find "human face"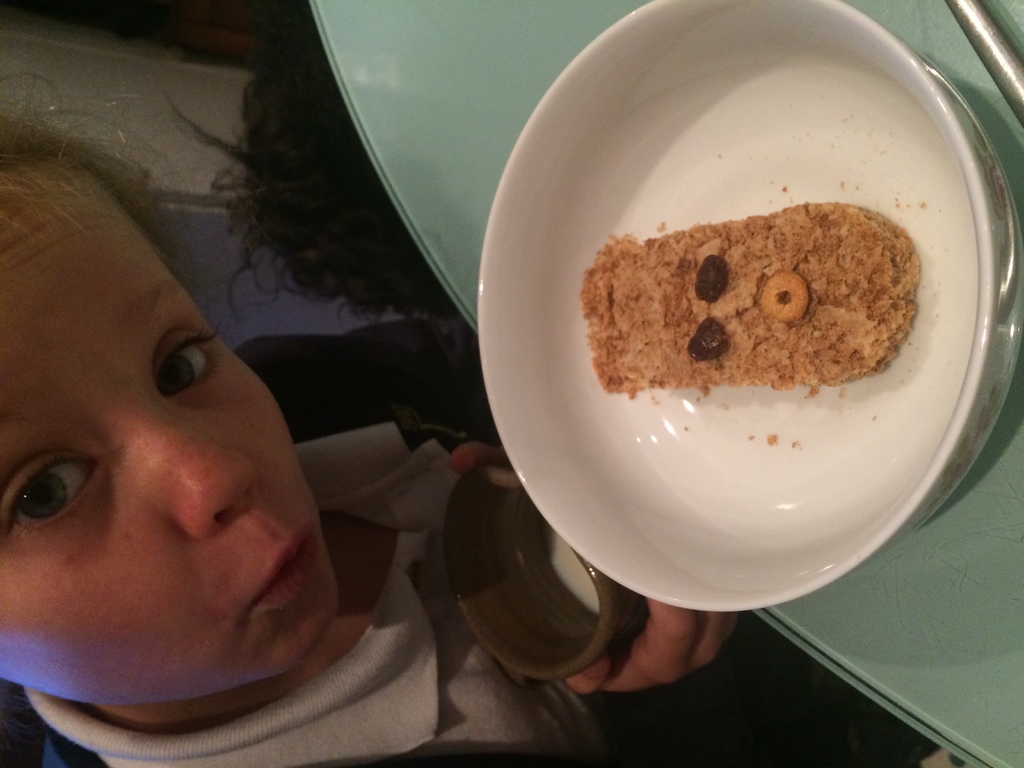
(left=0, top=158, right=340, bottom=707)
